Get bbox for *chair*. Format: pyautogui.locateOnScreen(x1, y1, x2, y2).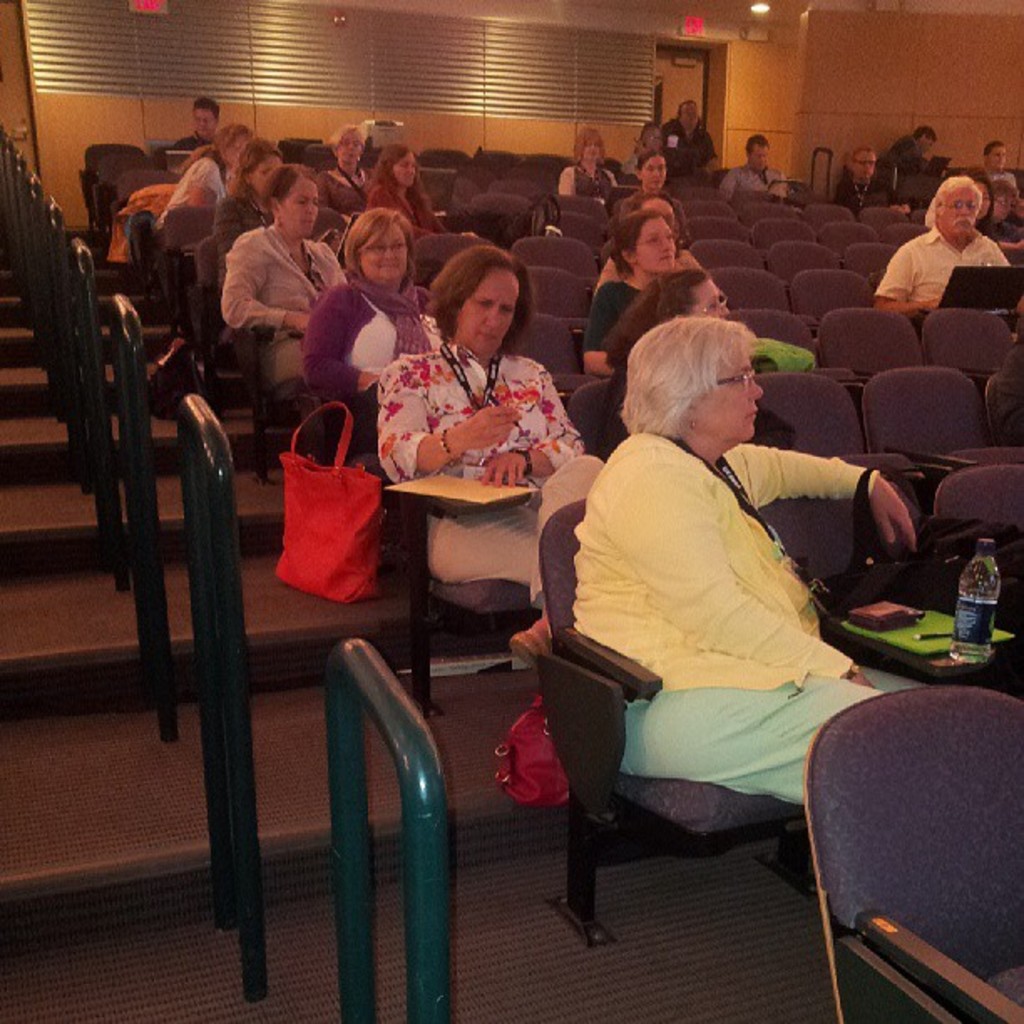
pyautogui.locateOnScreen(507, 234, 592, 283).
